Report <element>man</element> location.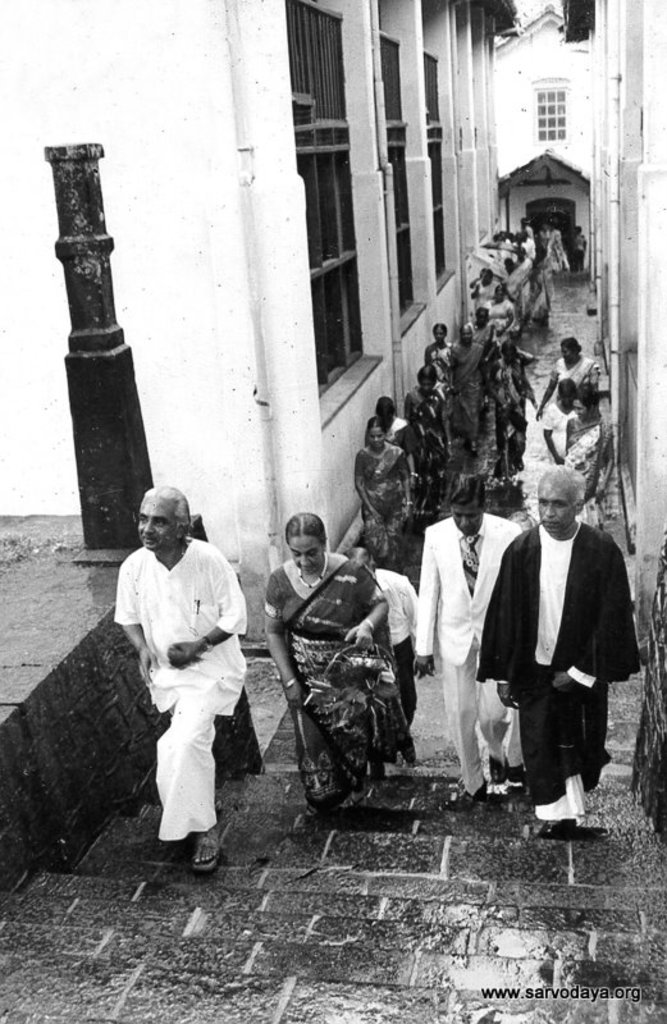
Report: 115:479:245:865.
